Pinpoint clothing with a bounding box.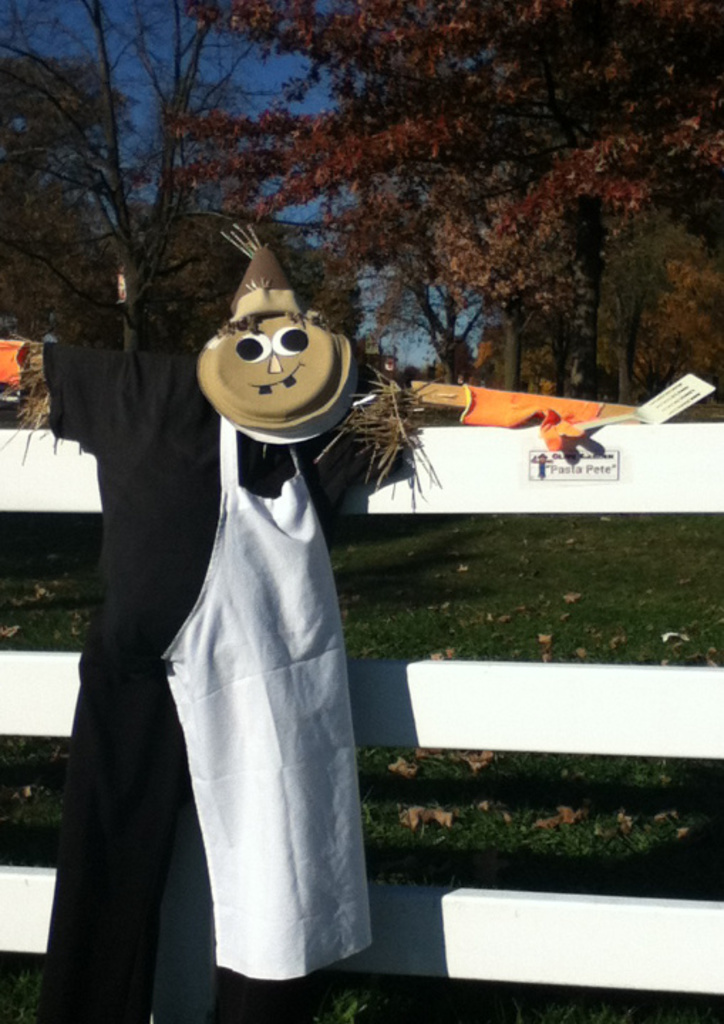
l=67, t=270, r=405, b=1014.
